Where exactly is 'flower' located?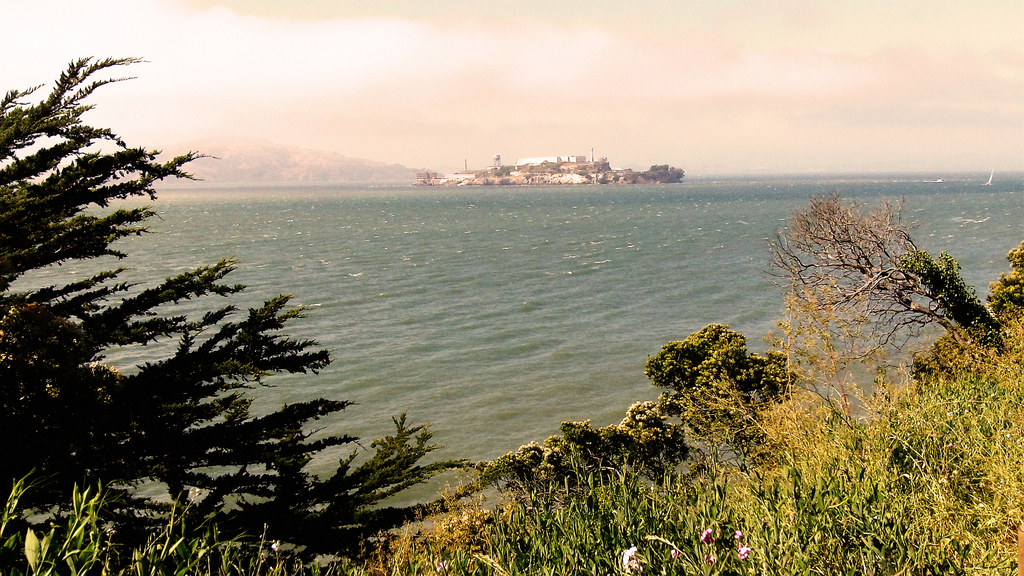
Its bounding box is 268 537 282 553.
